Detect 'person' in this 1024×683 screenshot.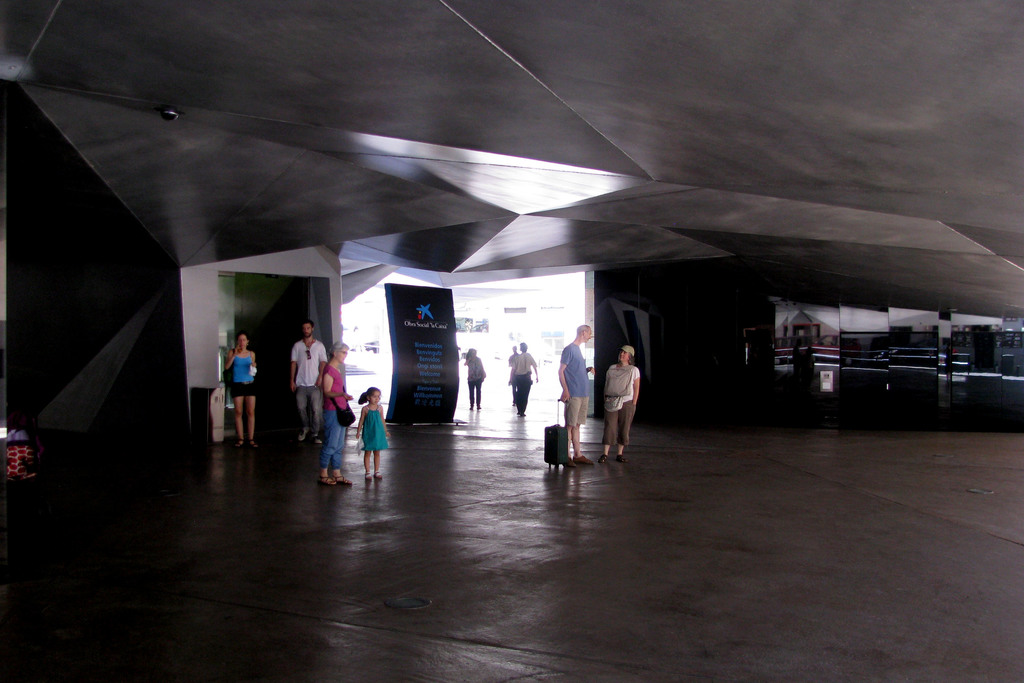
Detection: bbox(508, 340, 532, 411).
